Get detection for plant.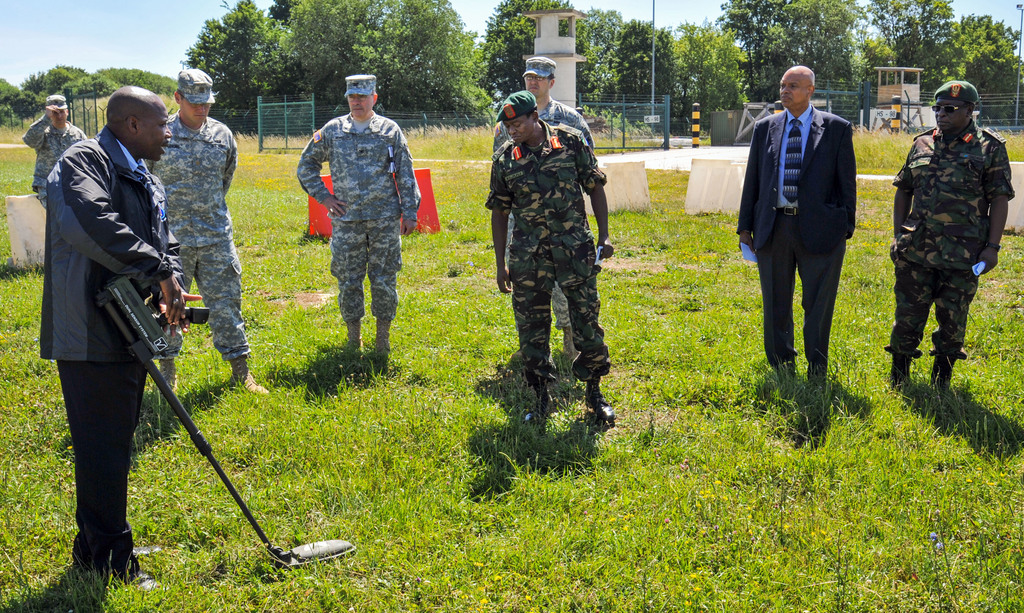
Detection: [left=587, top=212, right=601, bottom=246].
